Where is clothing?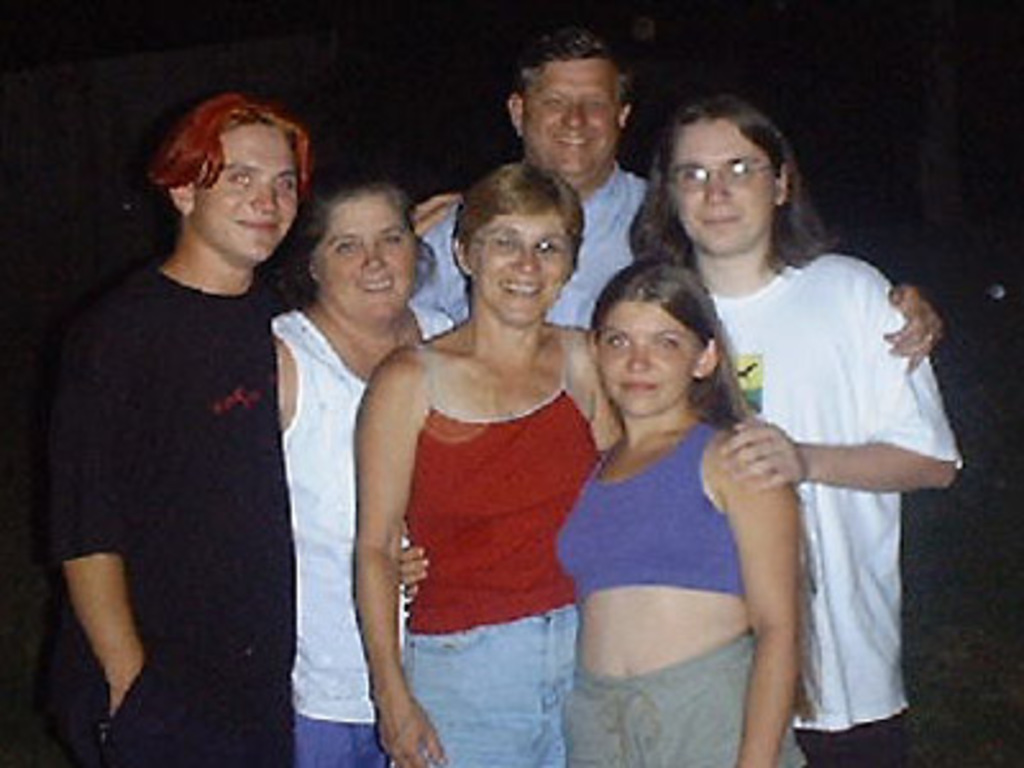
{"x1": 545, "y1": 402, "x2": 822, "y2": 765}.
